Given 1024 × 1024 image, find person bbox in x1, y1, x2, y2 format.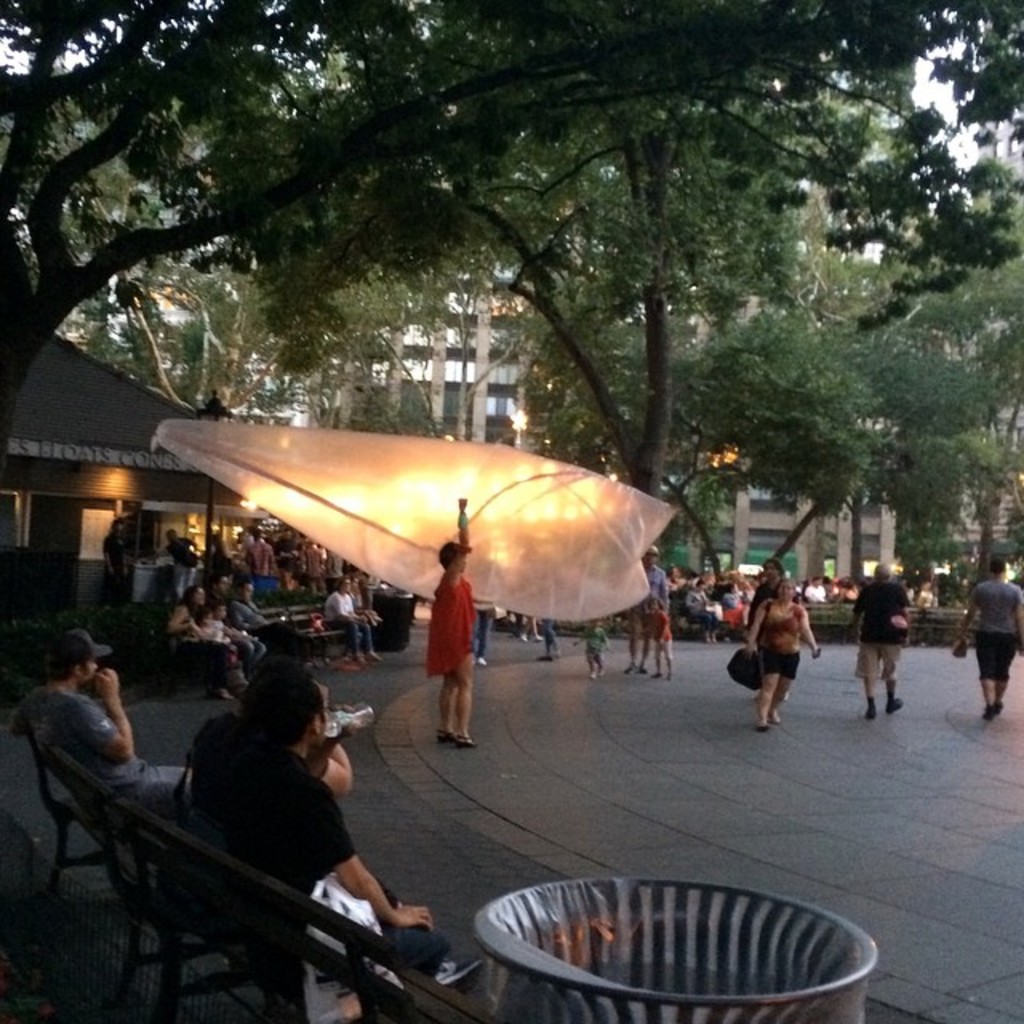
0, 626, 208, 920.
